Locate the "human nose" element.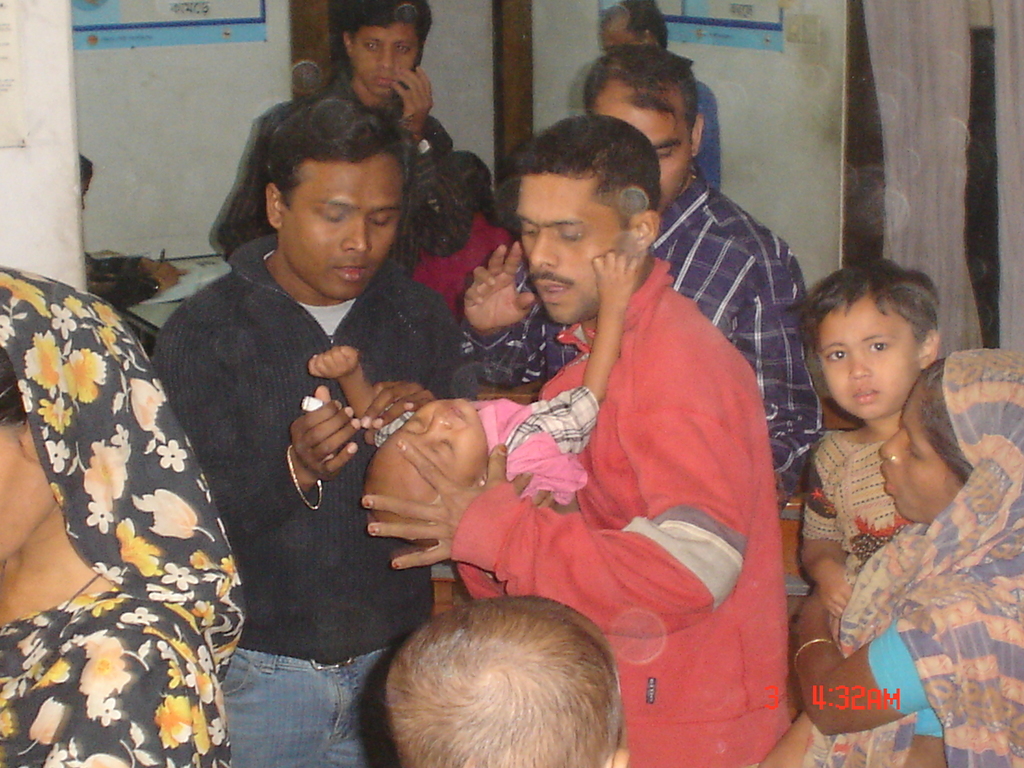
Element bbox: x1=374 y1=45 x2=399 y2=70.
